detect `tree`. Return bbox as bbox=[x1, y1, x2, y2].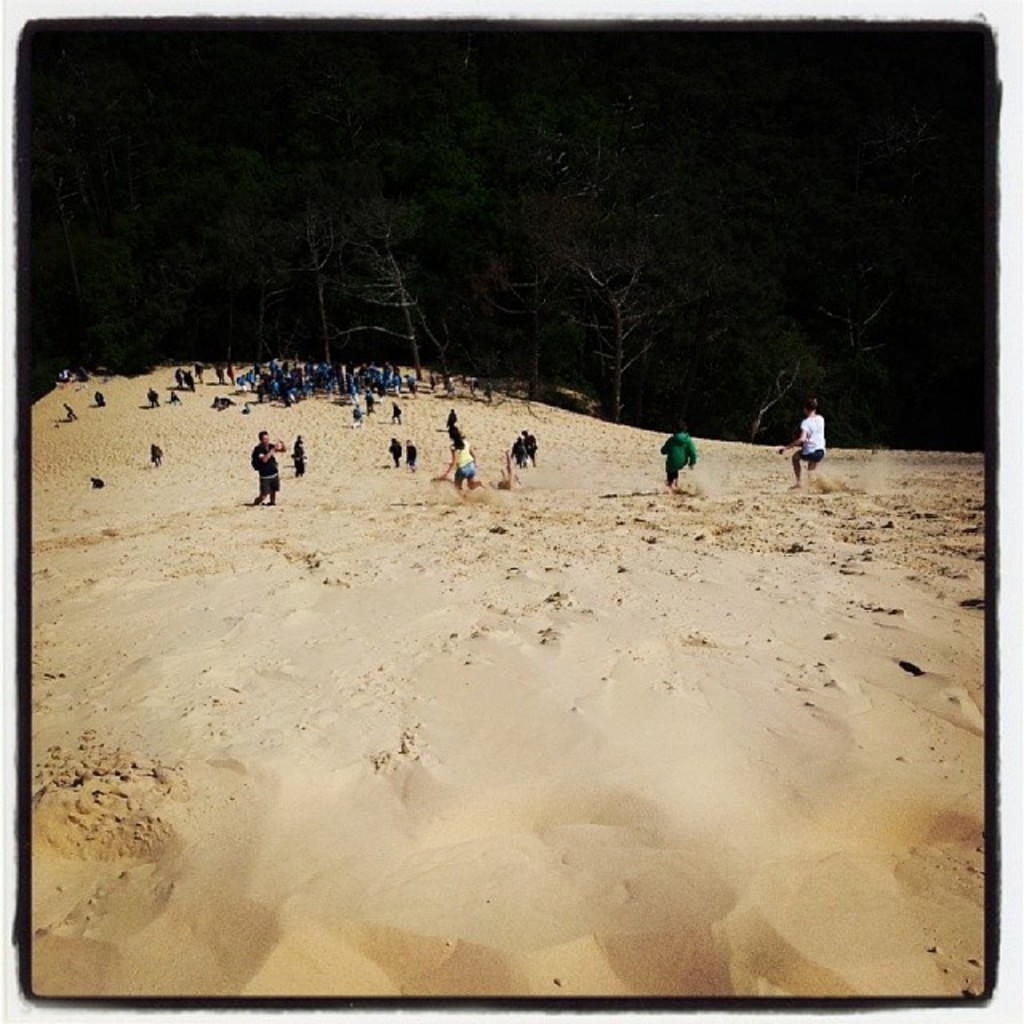
bbox=[542, 186, 672, 426].
